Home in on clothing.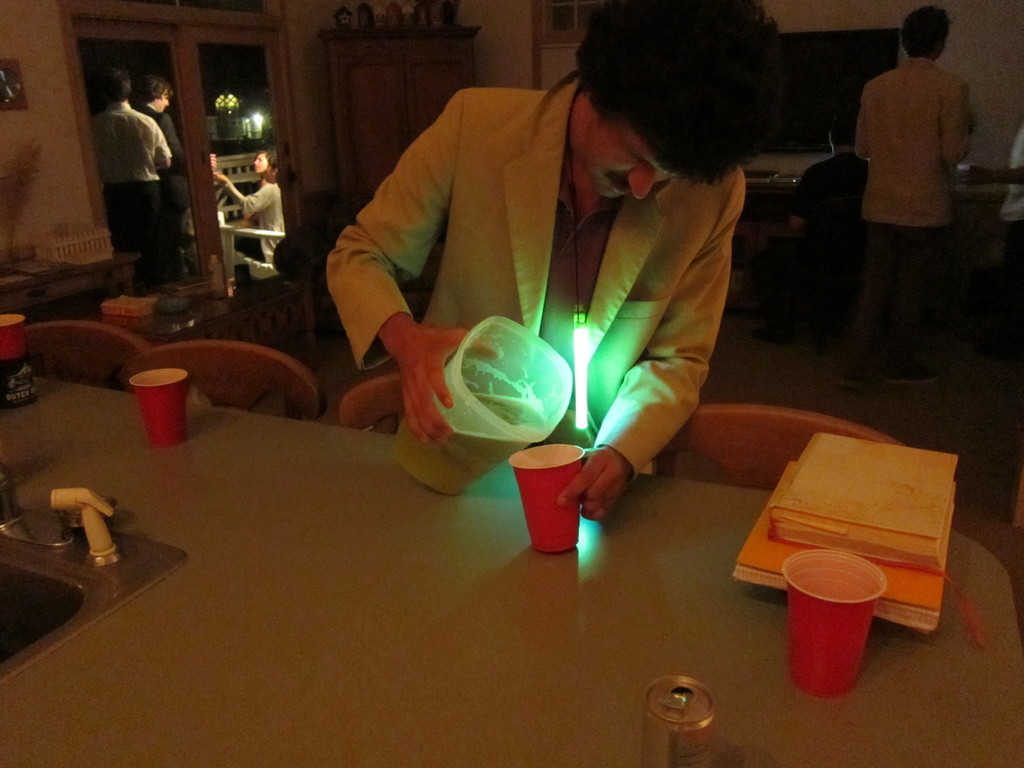
Homed in at bbox=(332, 58, 754, 516).
